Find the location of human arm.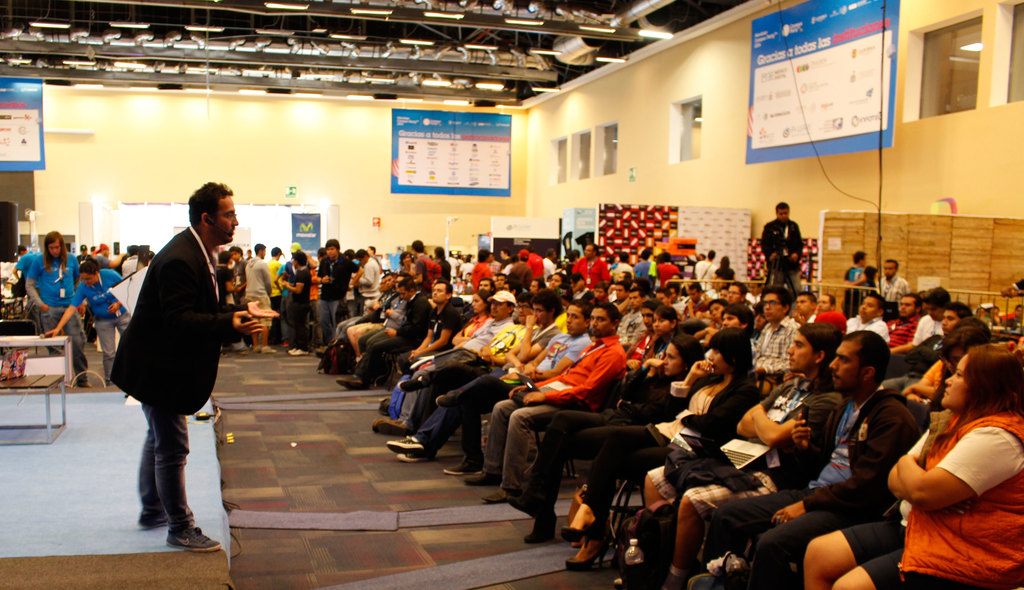
Location: {"x1": 106, "y1": 299, "x2": 120, "y2": 315}.
